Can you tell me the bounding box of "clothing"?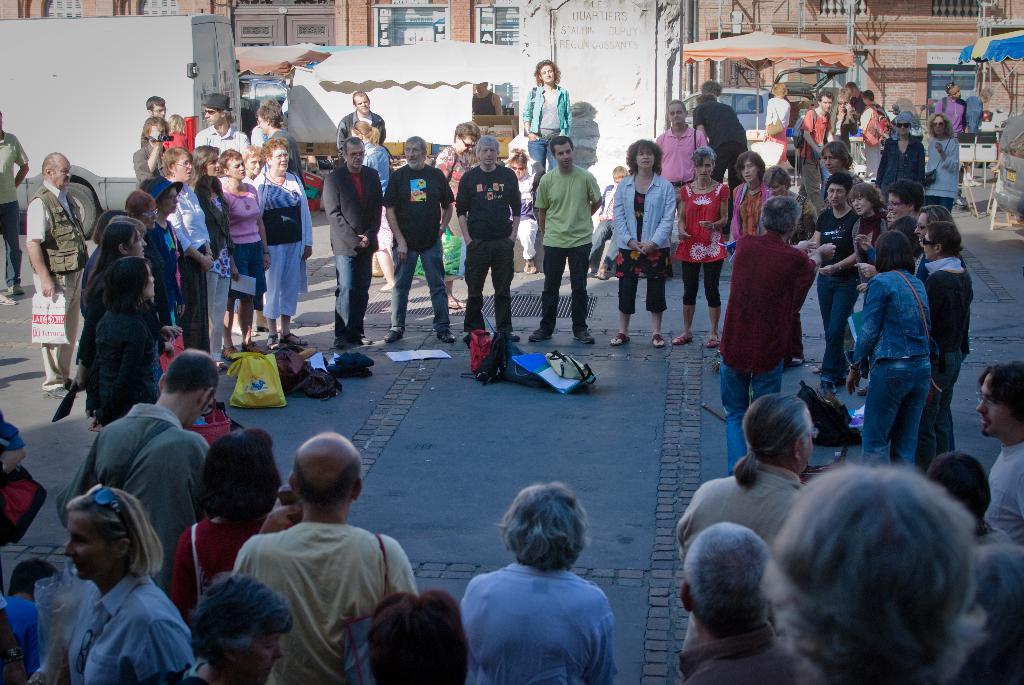
left=166, top=185, right=209, bottom=357.
